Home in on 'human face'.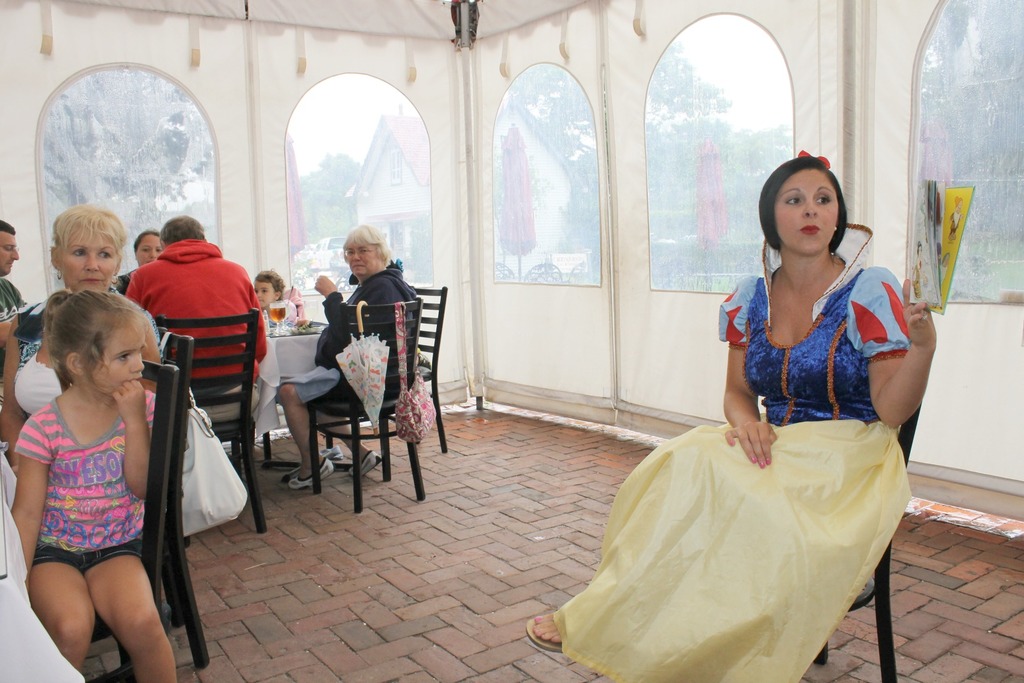
Homed in at Rect(917, 246, 922, 258).
